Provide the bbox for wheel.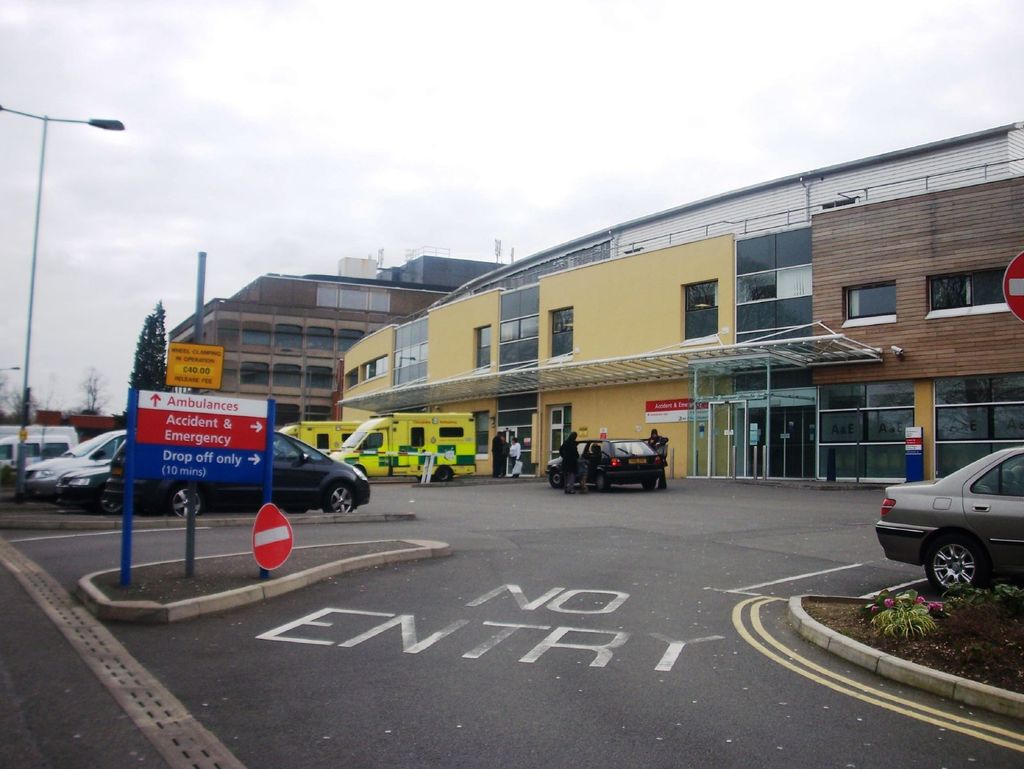
<region>161, 483, 207, 523</region>.
